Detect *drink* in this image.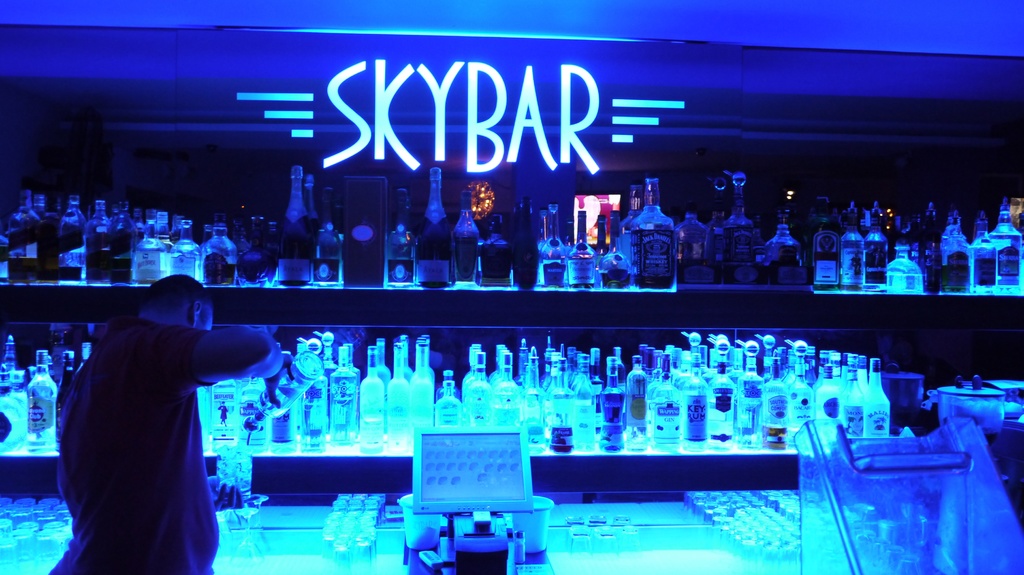
Detection: 22, 349, 55, 450.
